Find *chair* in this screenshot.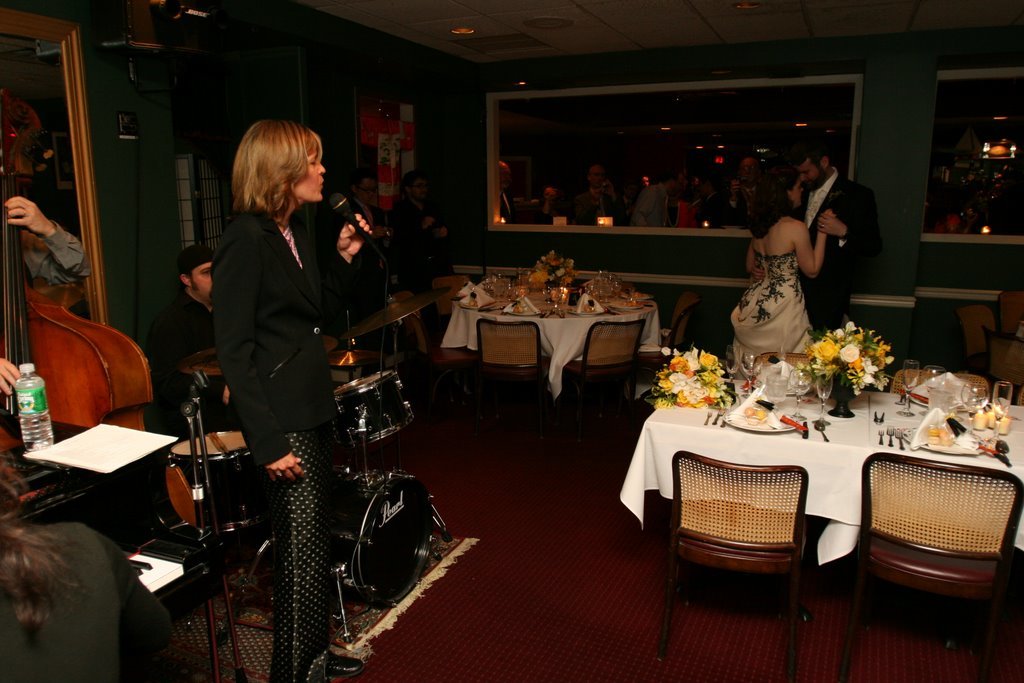
The bounding box for *chair* is (x1=885, y1=367, x2=990, y2=397).
